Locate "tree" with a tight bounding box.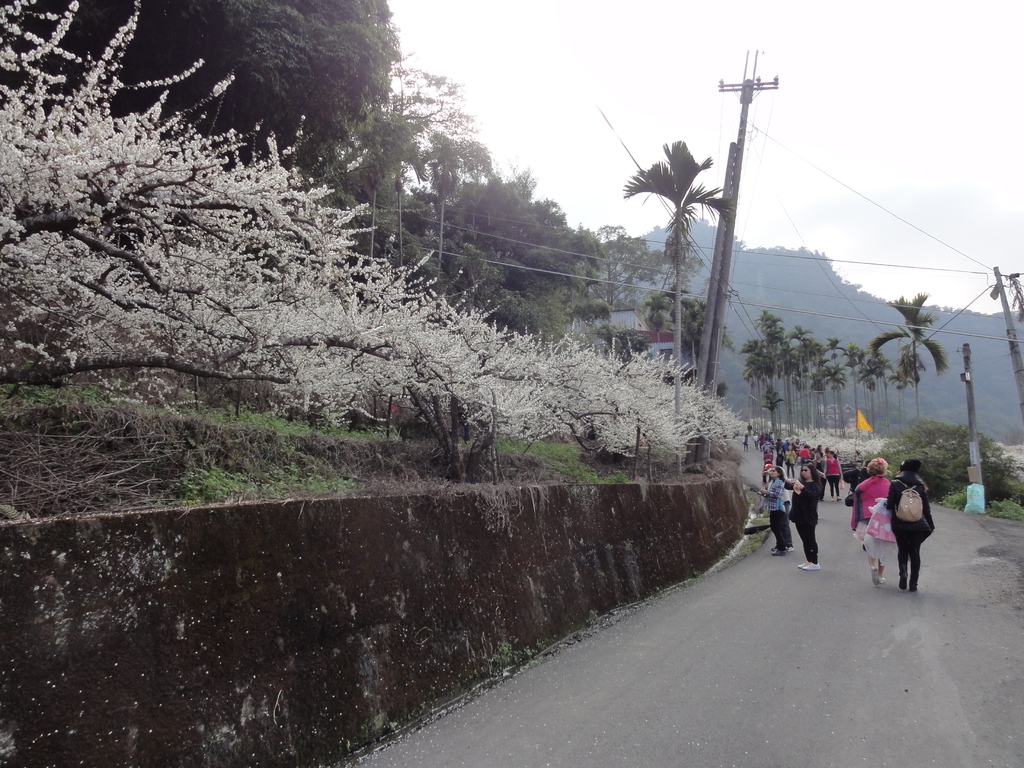
select_region(325, 44, 456, 298).
